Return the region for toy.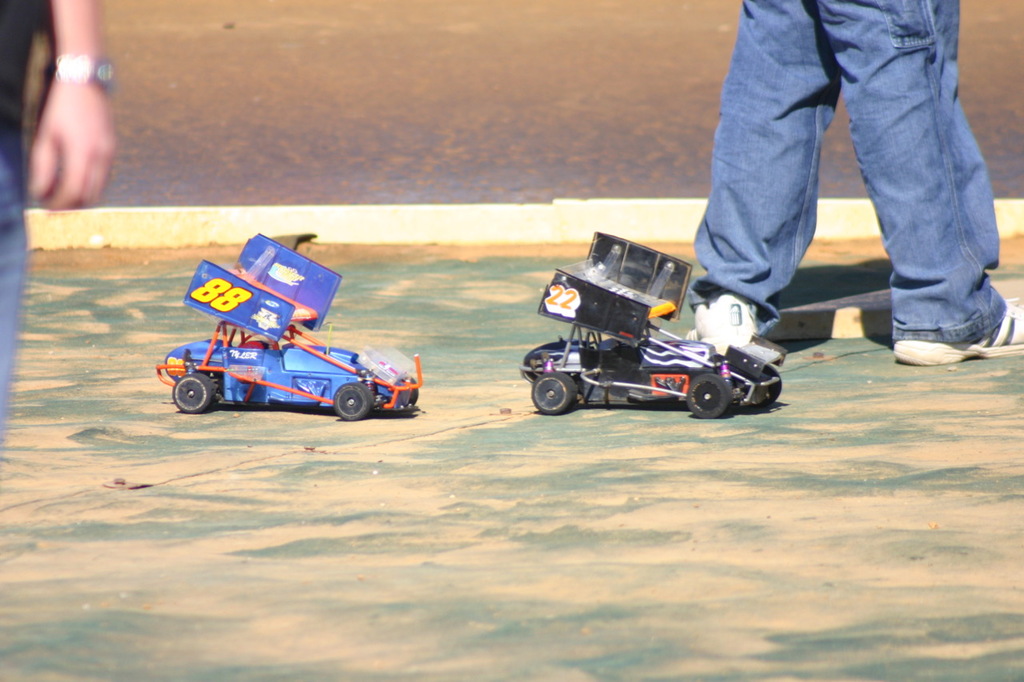
crop(160, 287, 424, 419).
